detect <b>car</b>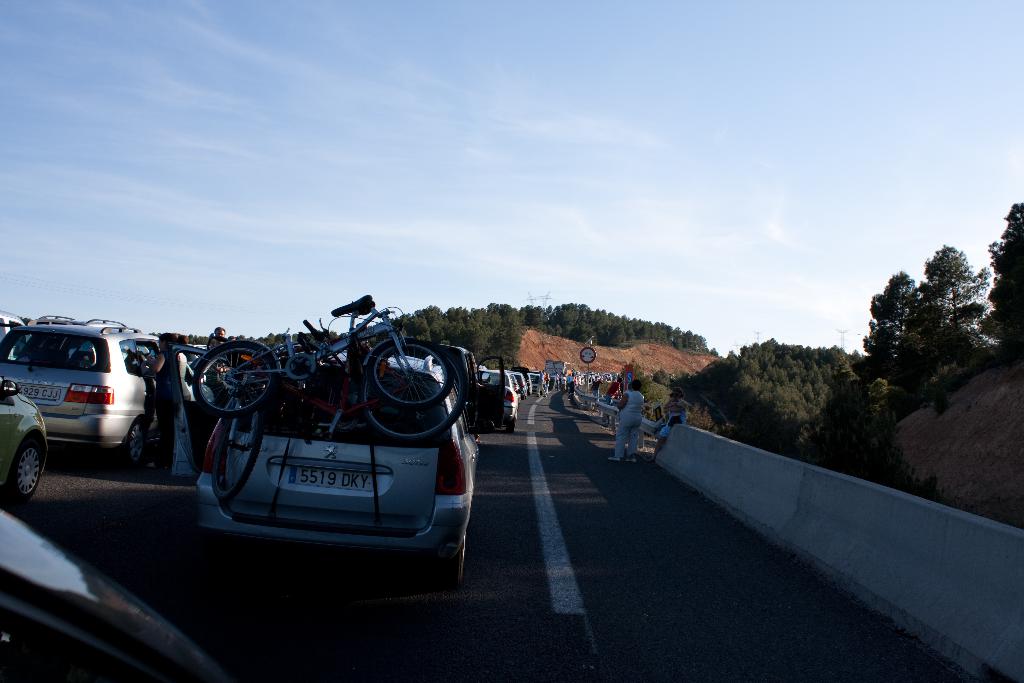
detection(468, 363, 516, 431)
